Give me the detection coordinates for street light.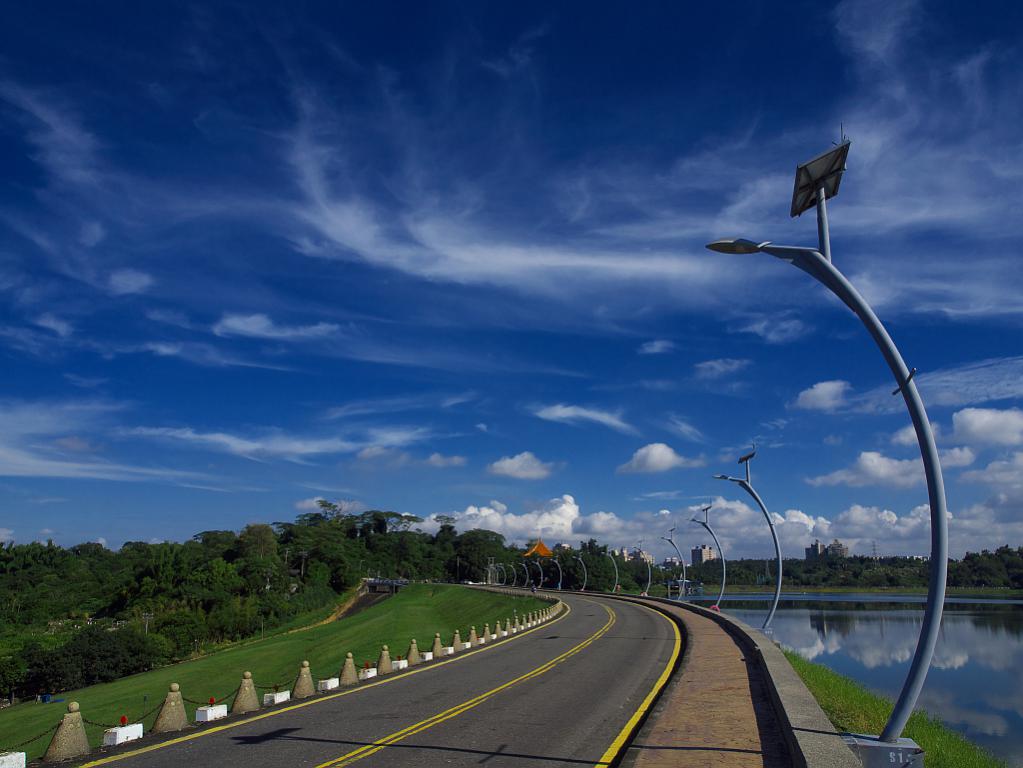
Rect(685, 504, 732, 608).
